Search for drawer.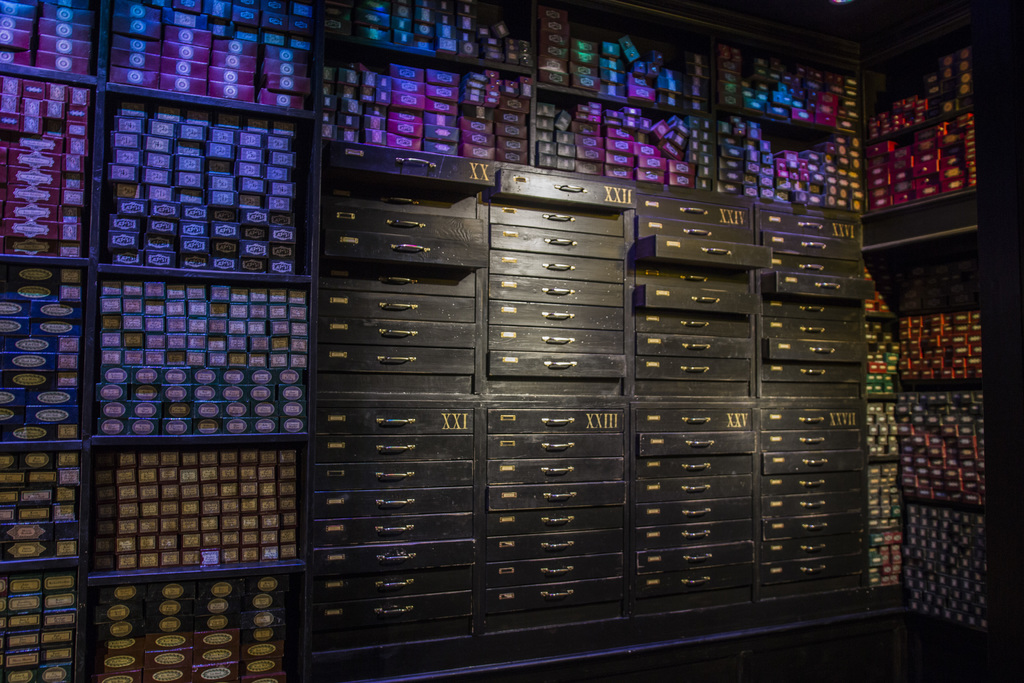
Found at x1=483, y1=273, x2=625, y2=297.
